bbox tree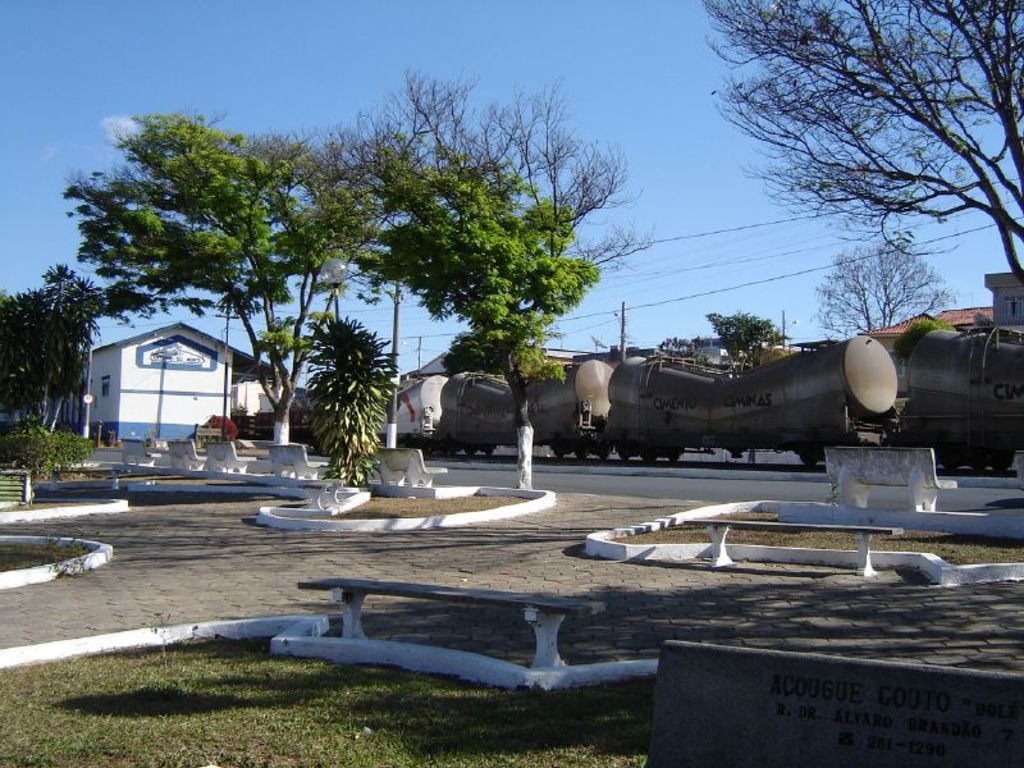
BBox(709, 312, 791, 352)
